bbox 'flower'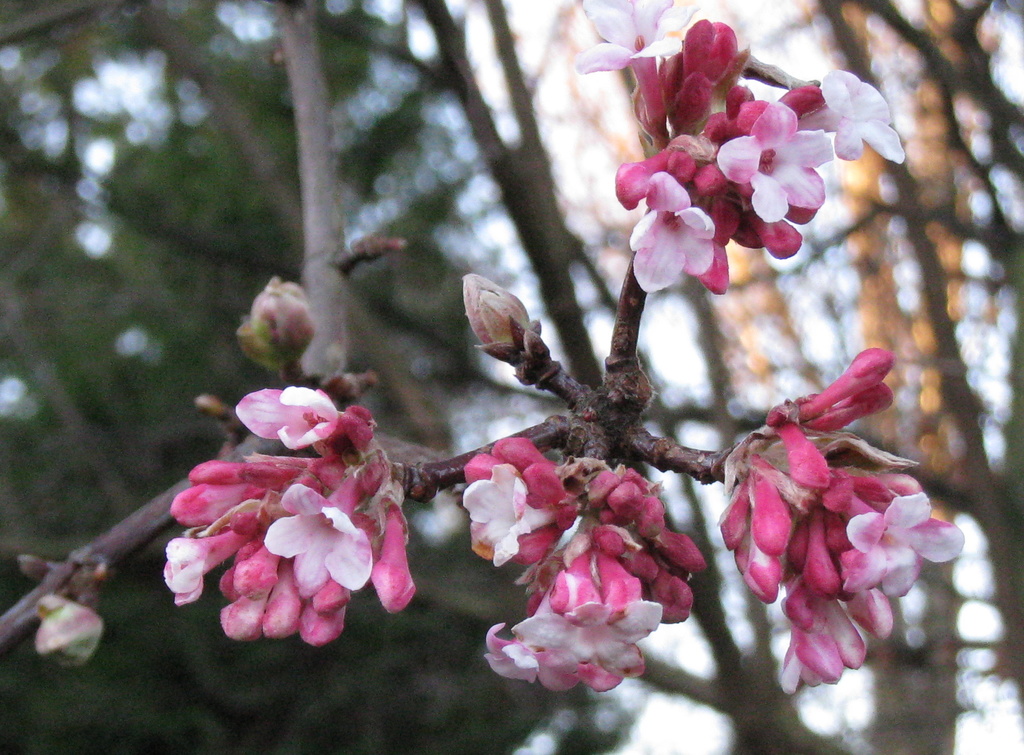
(573, 0, 705, 81)
